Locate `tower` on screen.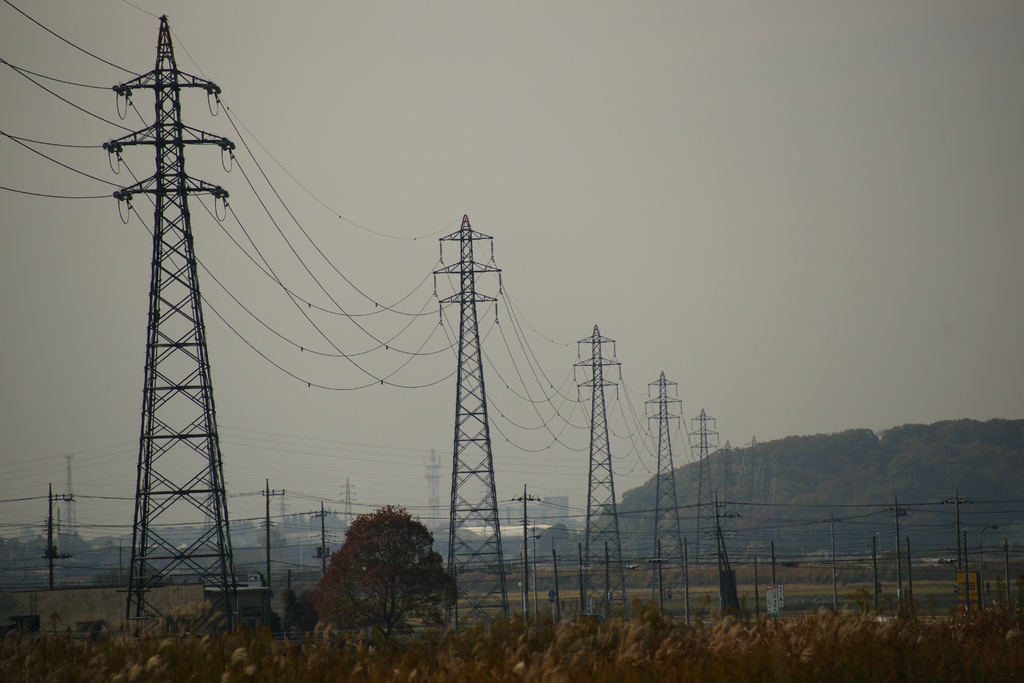
On screen at bbox=(106, 16, 238, 646).
